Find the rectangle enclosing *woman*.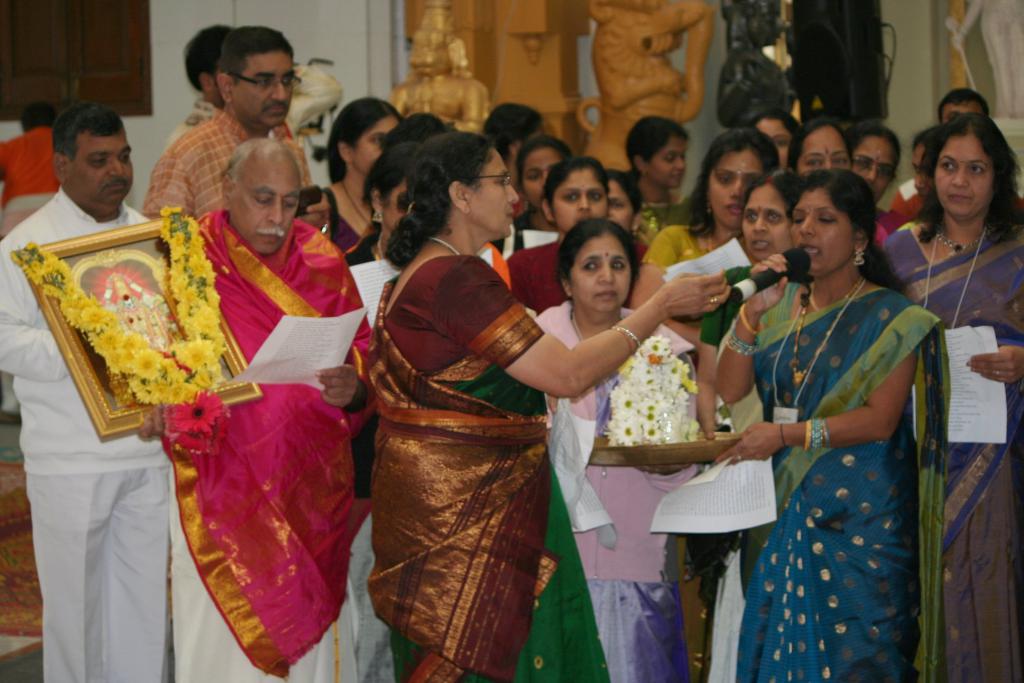
508, 149, 624, 311.
